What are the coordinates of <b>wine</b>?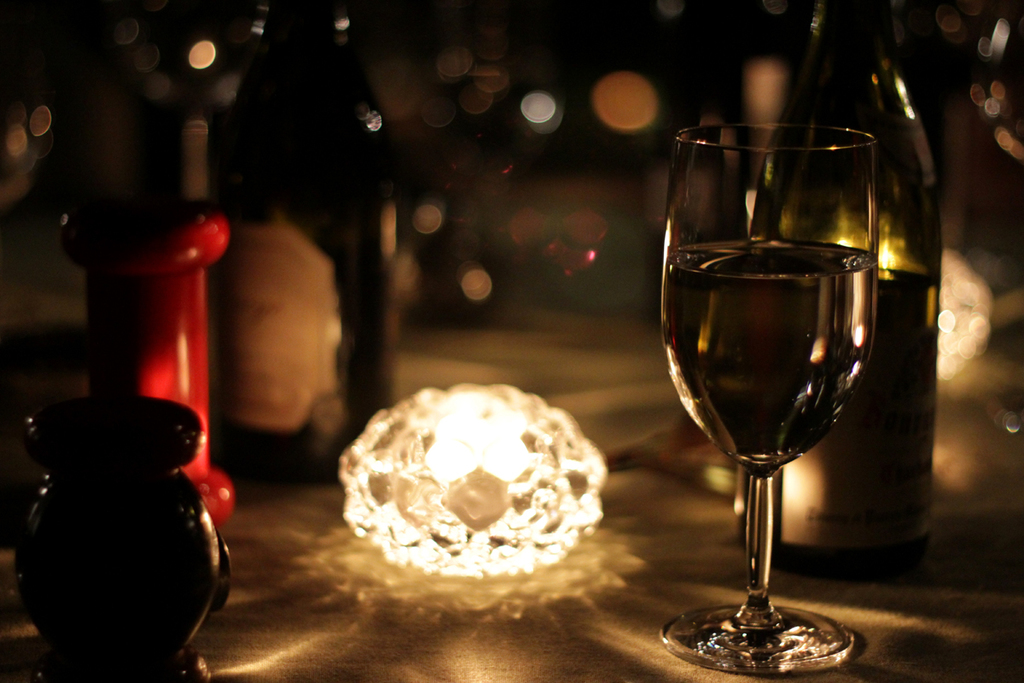
locate(720, 0, 949, 595).
